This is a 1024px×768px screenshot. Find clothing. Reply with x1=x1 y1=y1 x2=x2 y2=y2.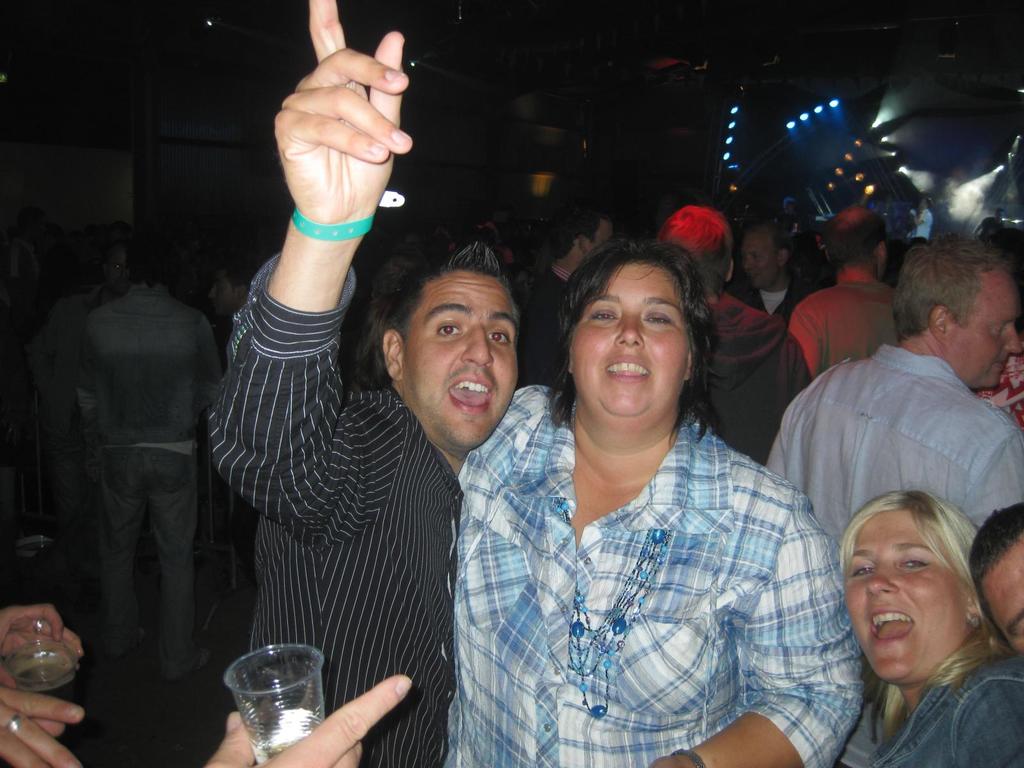
x1=786 y1=271 x2=893 y2=376.
